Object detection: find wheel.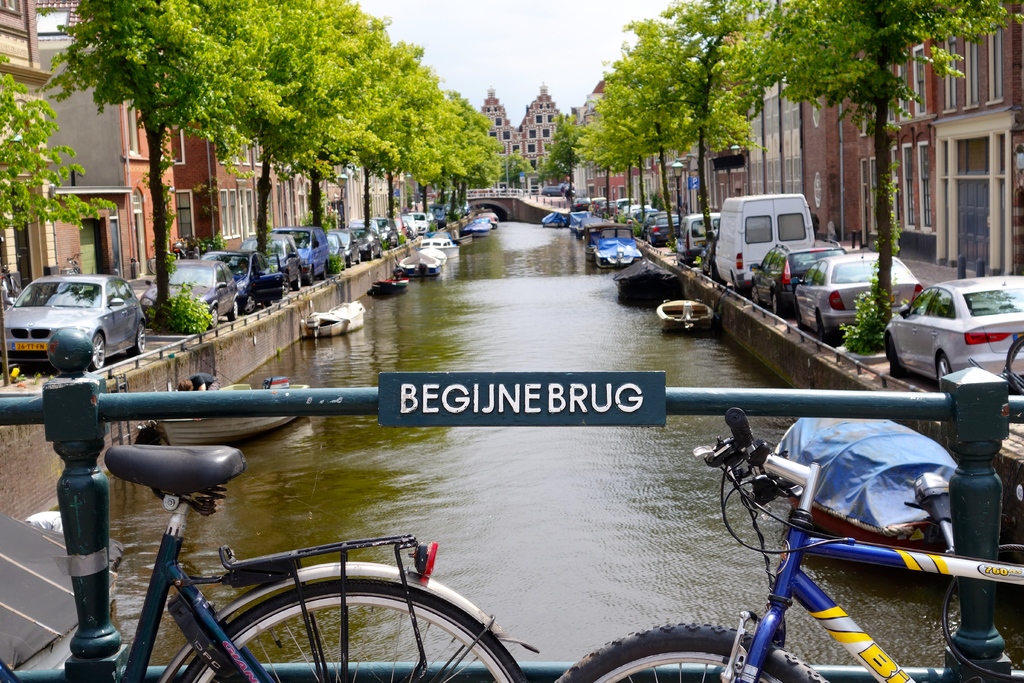
bbox=(347, 256, 351, 270).
